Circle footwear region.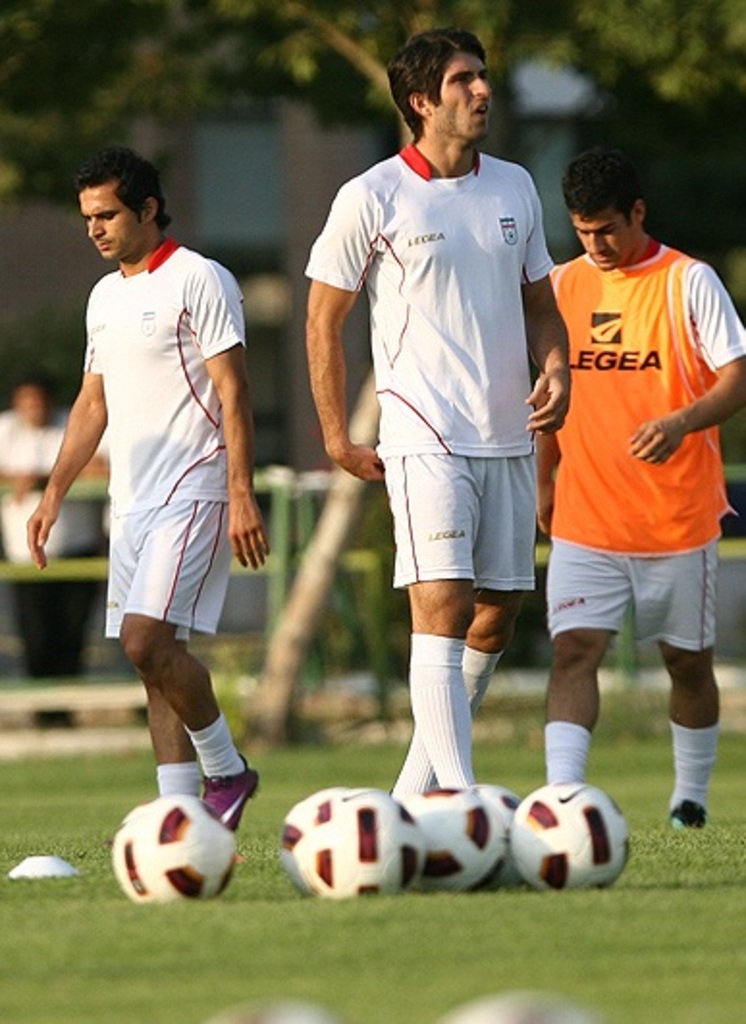
Region: (x1=193, y1=750, x2=262, y2=835).
